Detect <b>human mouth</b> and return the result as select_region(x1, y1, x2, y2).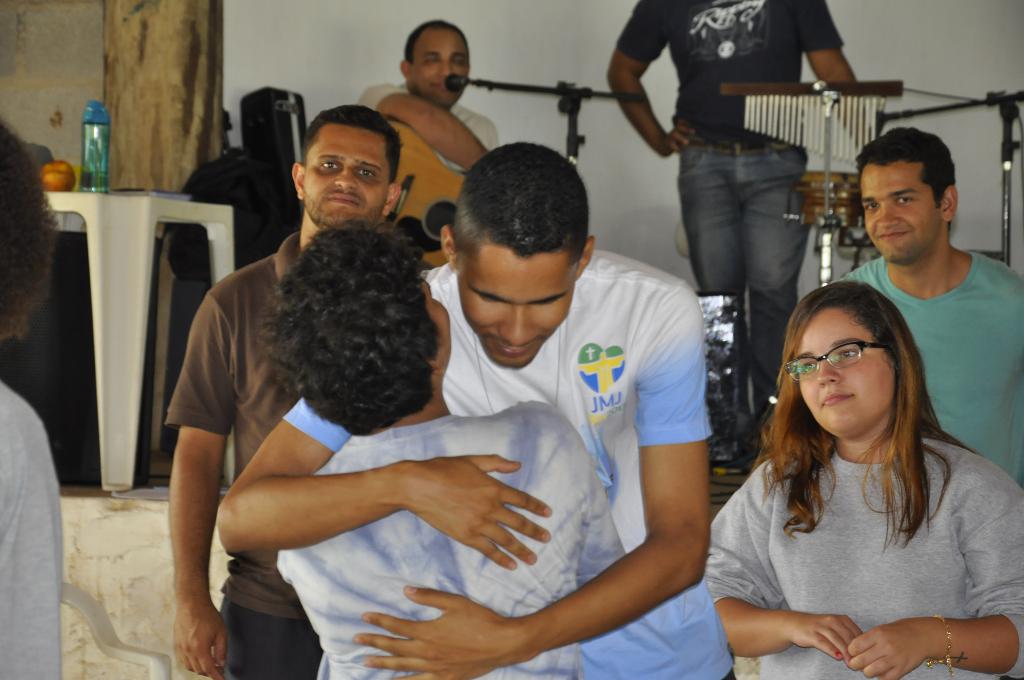
select_region(485, 341, 532, 363).
